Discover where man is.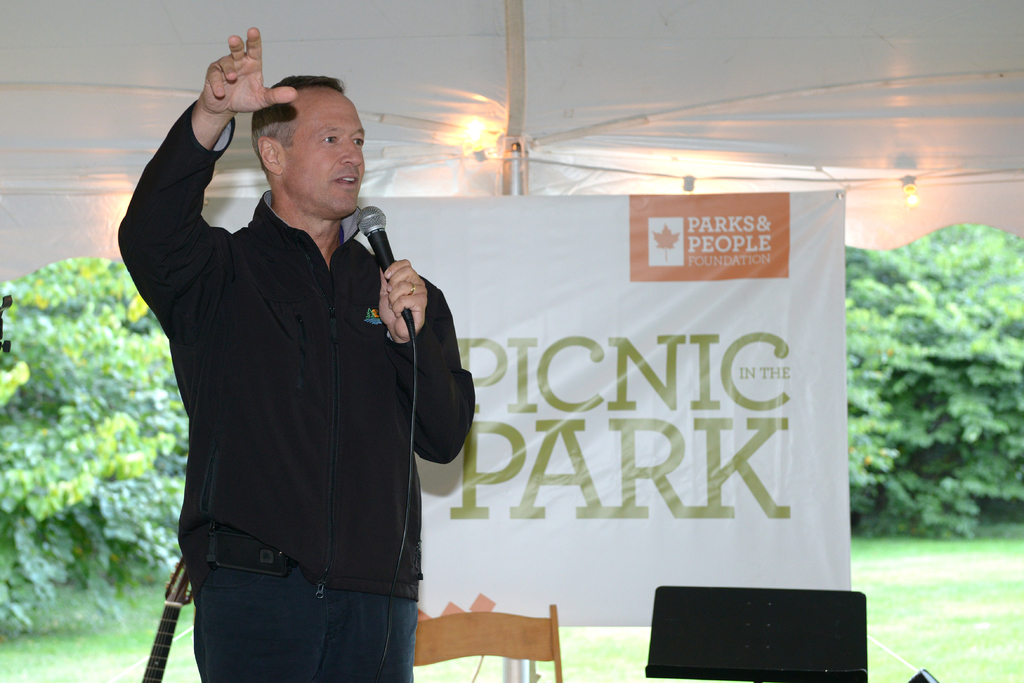
Discovered at region(109, 21, 472, 682).
